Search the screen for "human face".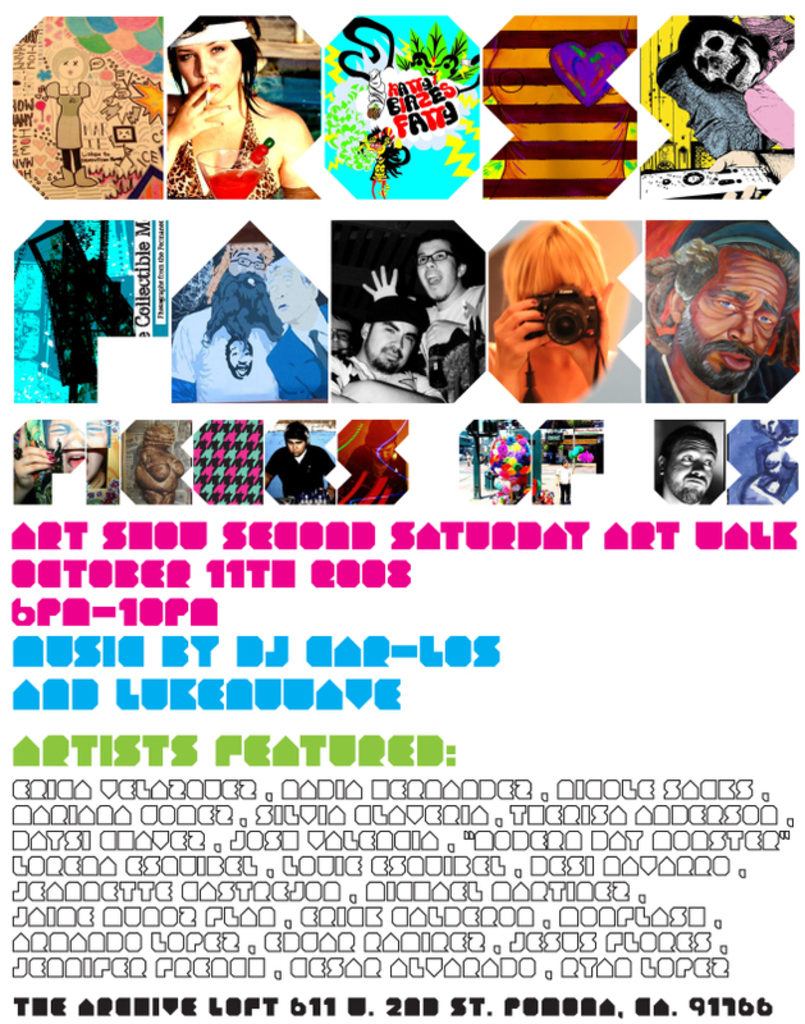
Found at (left=367, top=314, right=417, bottom=367).
